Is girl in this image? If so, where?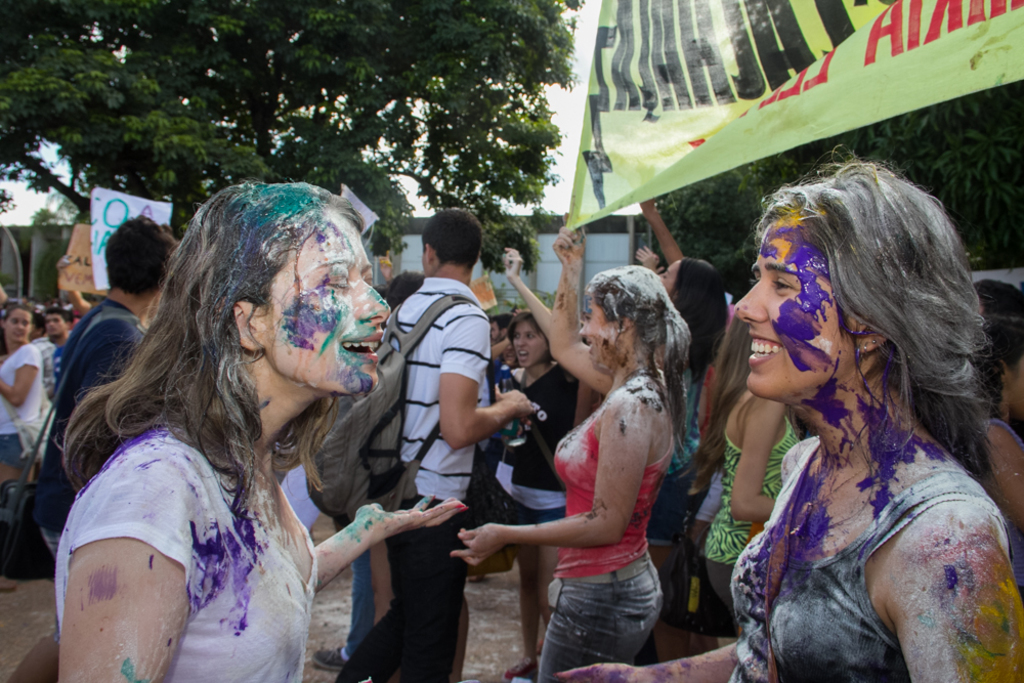
Yes, at [54,178,467,682].
